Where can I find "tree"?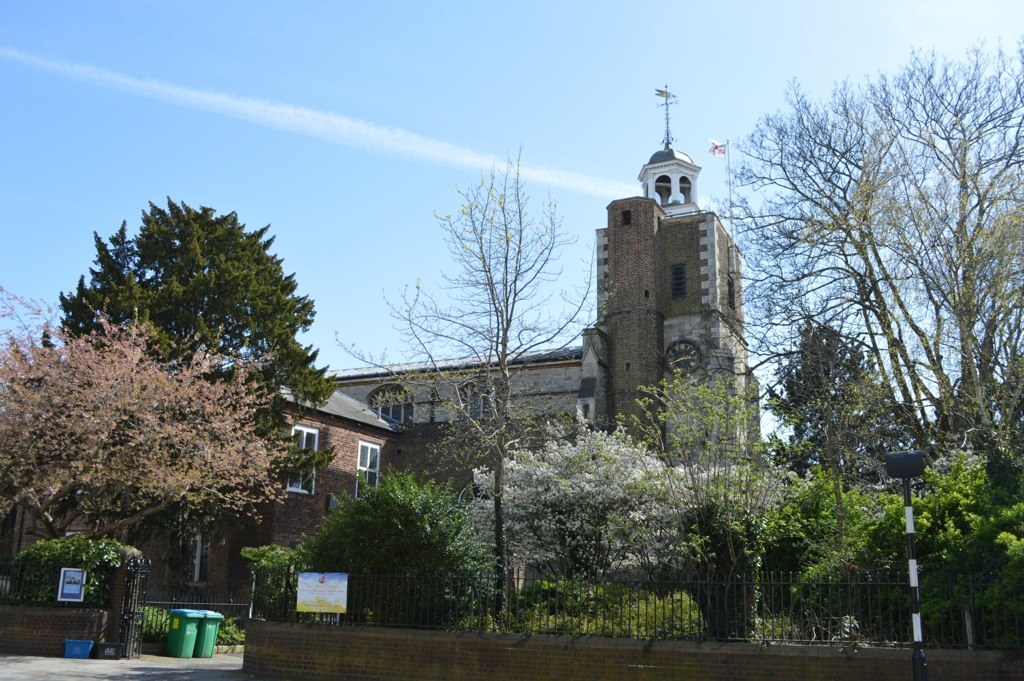
You can find it at [left=41, top=190, right=341, bottom=595].
